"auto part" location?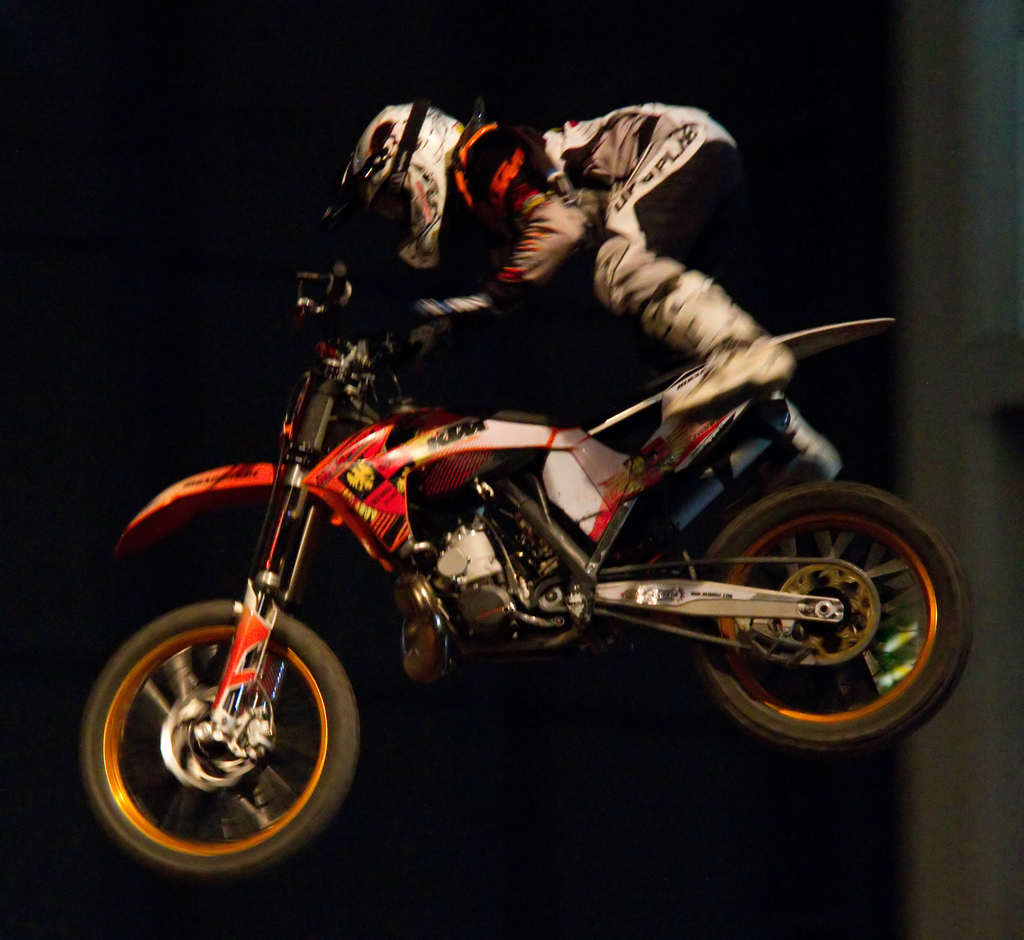
Rect(79, 597, 352, 877)
